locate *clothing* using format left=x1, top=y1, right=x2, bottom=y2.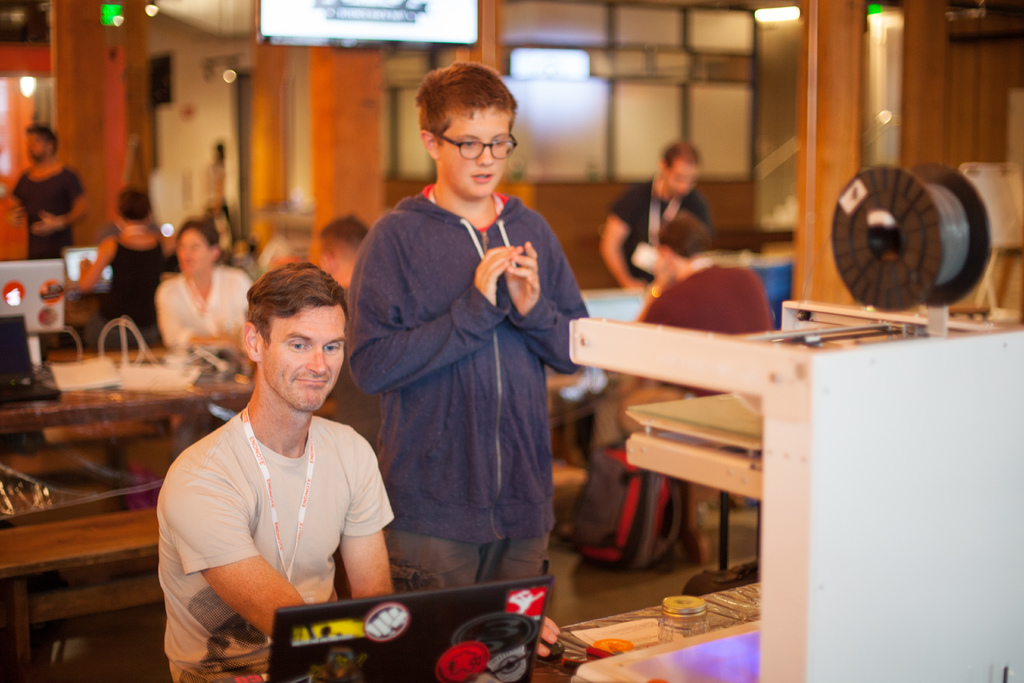
left=164, top=262, right=255, bottom=349.
